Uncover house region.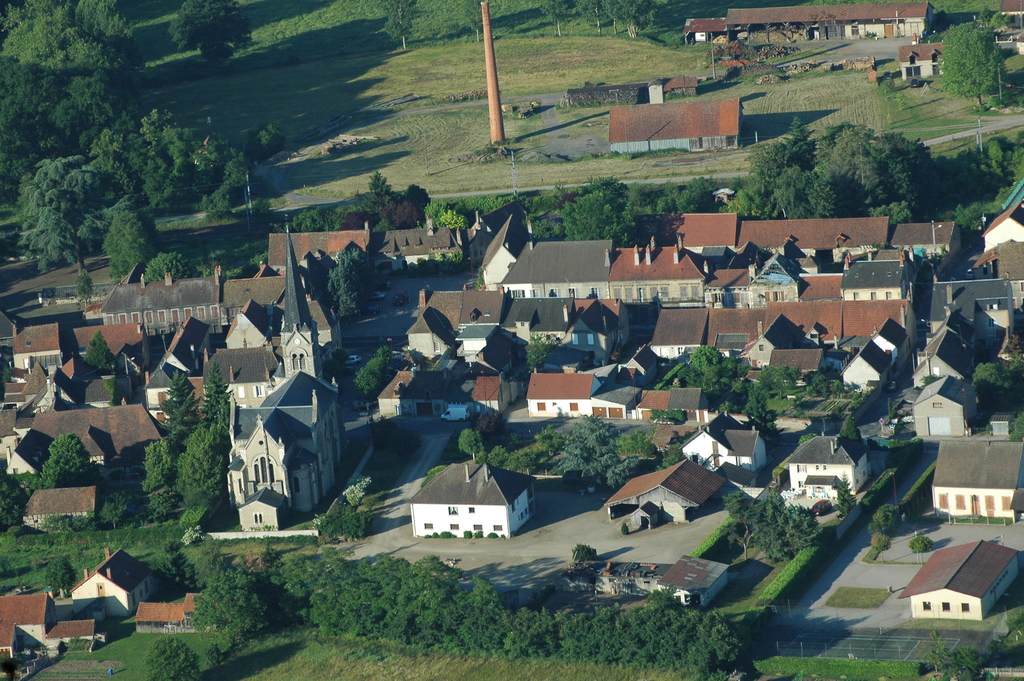
Uncovered: locate(70, 550, 161, 616).
